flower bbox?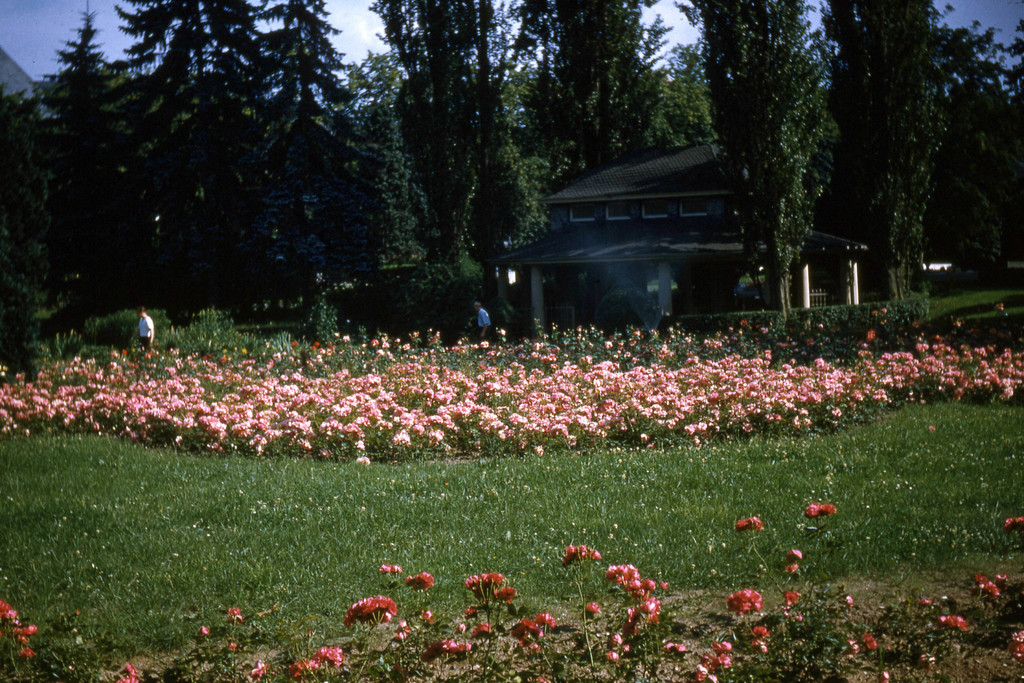
1011:630:1023:664
